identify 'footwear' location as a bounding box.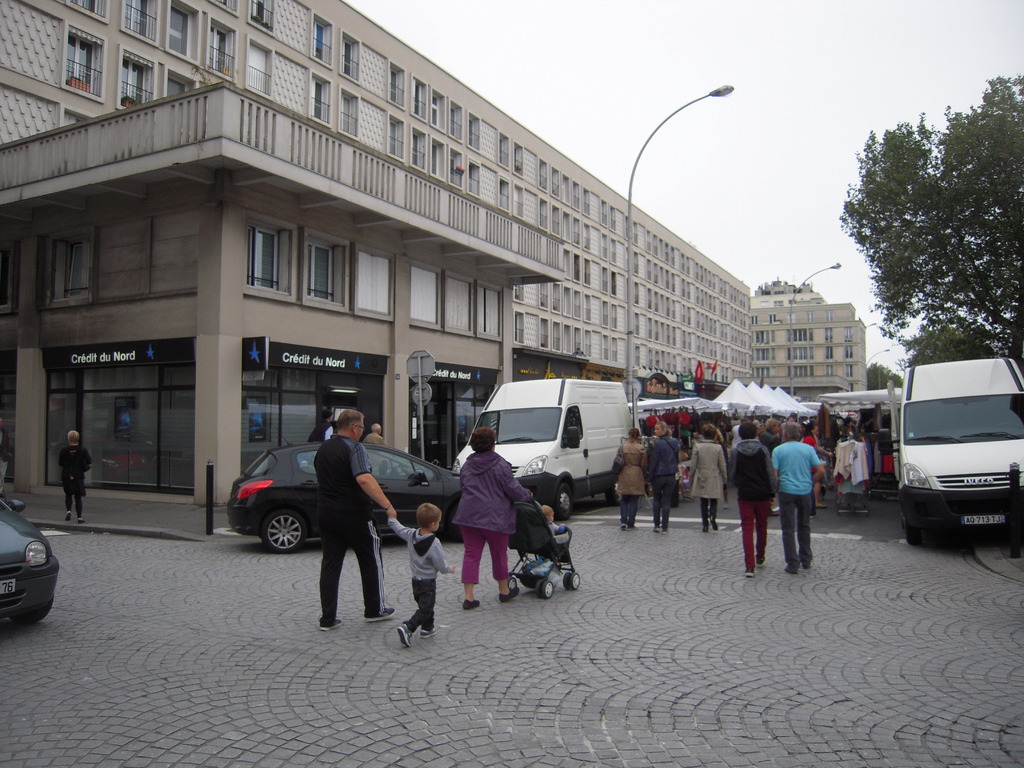
box(369, 609, 394, 621).
